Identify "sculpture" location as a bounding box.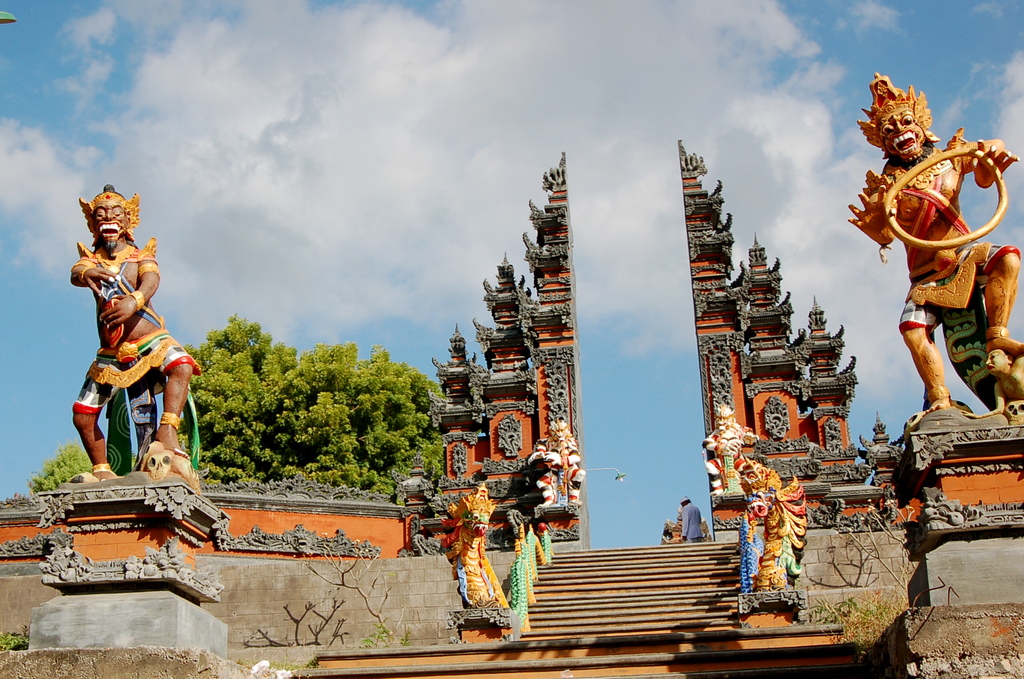
select_region(414, 488, 511, 651).
